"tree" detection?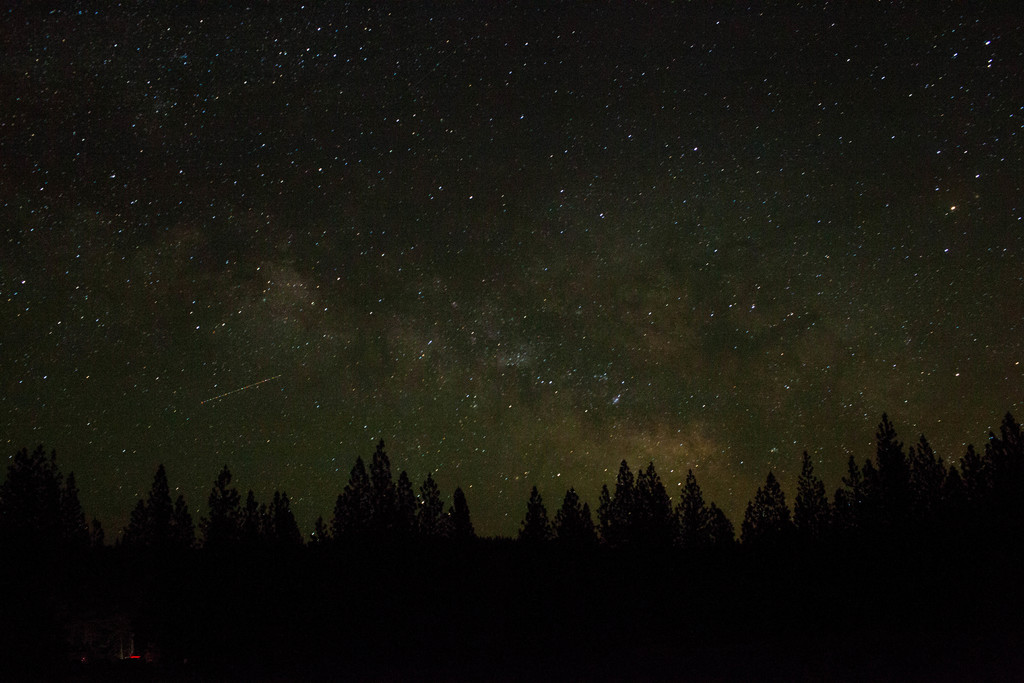
bbox(692, 504, 740, 546)
